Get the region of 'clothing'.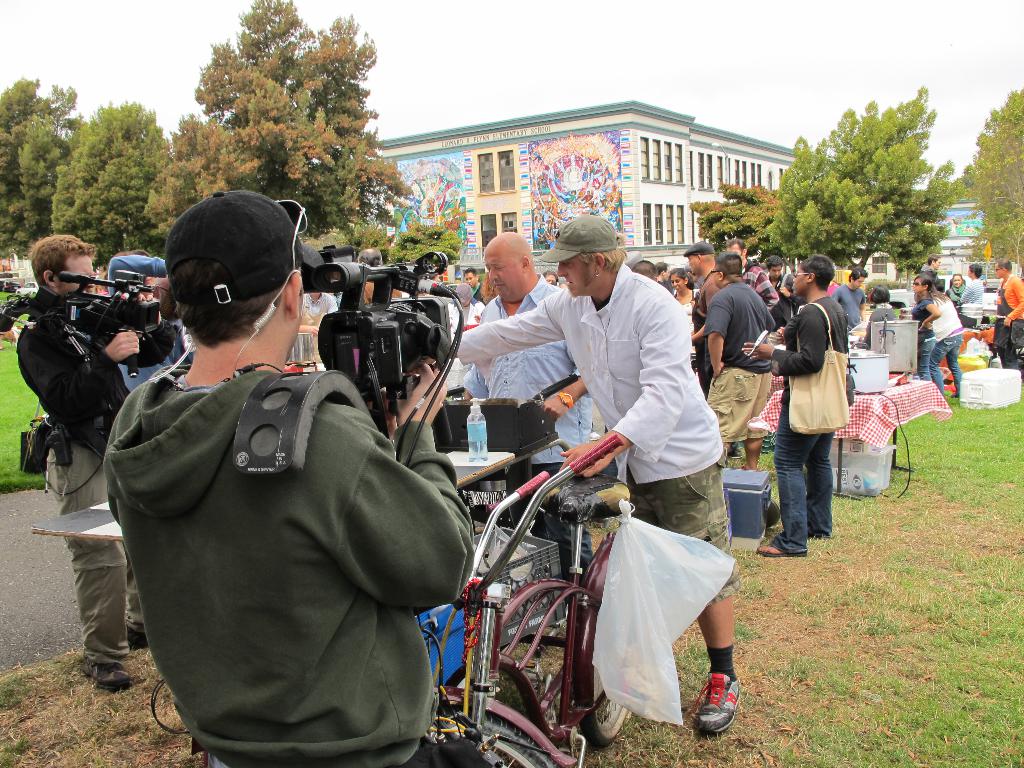
l=922, t=263, r=940, b=288.
